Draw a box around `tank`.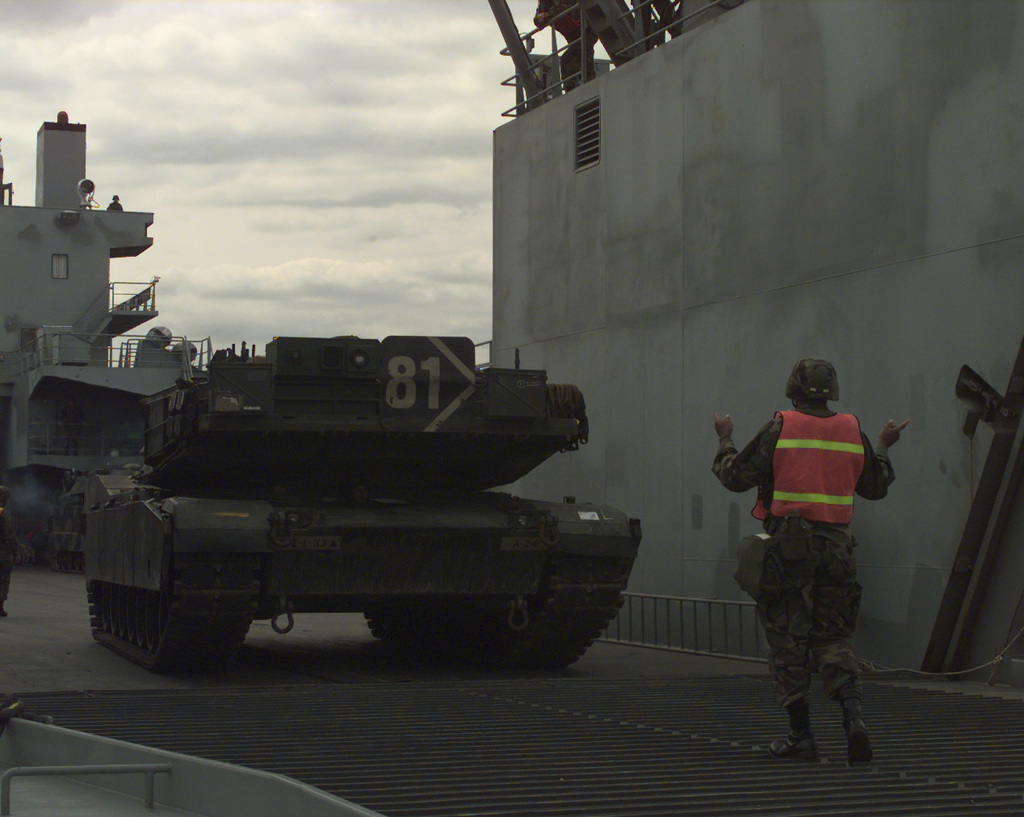
(x1=63, y1=335, x2=643, y2=662).
